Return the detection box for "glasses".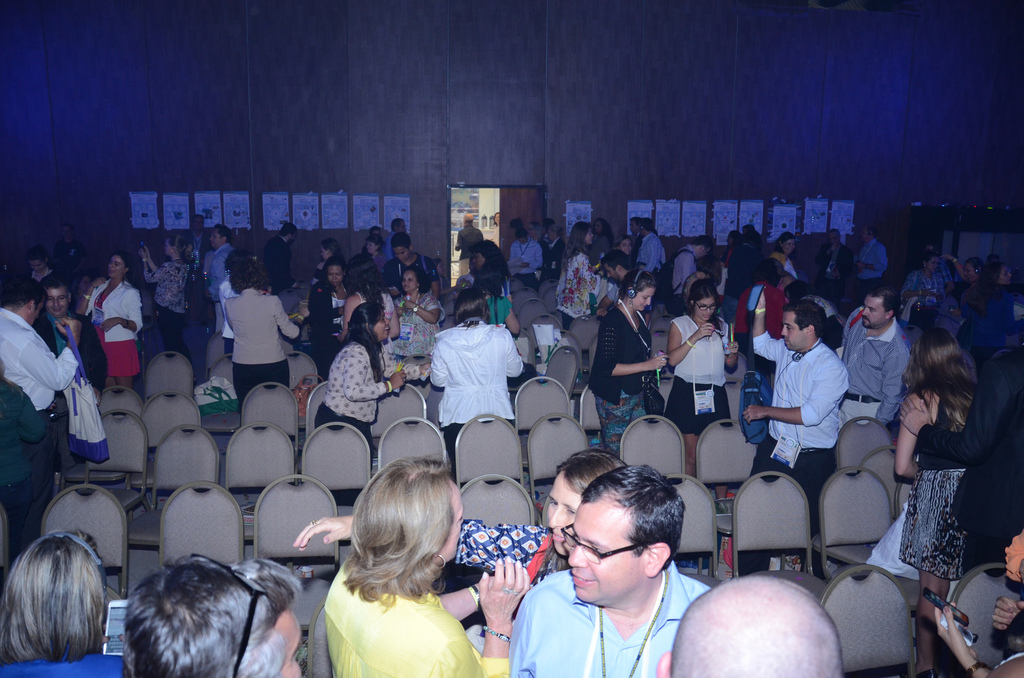
[41,293,72,307].
